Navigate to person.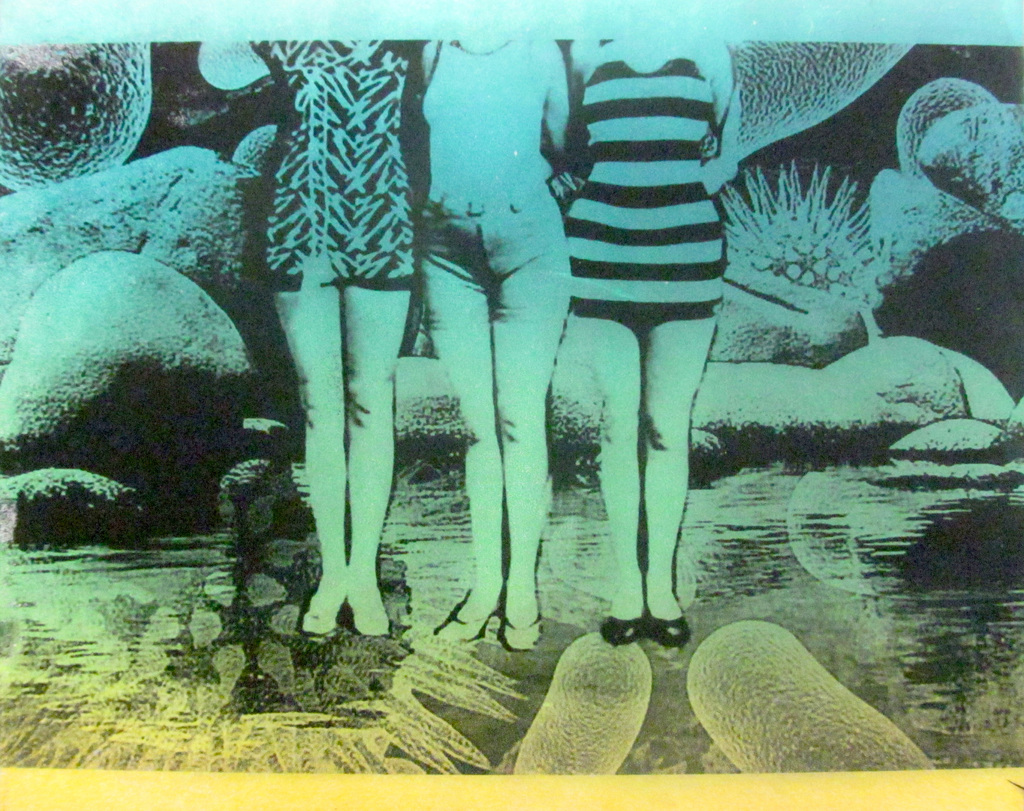
Navigation target: [198, 41, 417, 636].
